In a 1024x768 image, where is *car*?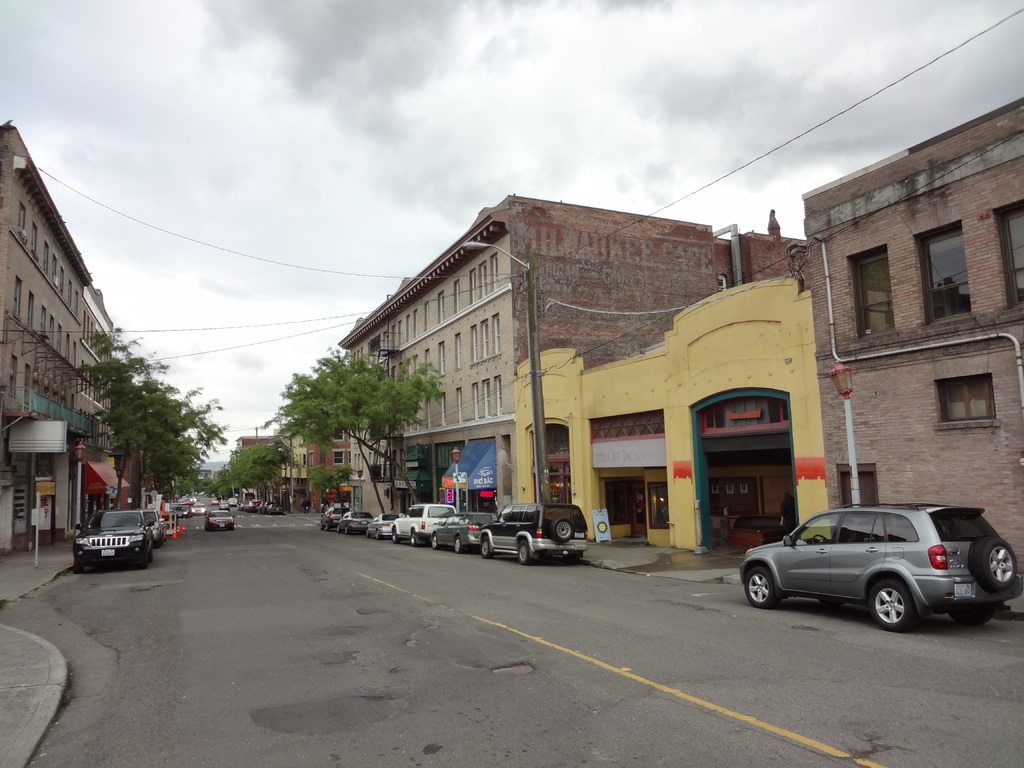
region(739, 502, 1022, 636).
